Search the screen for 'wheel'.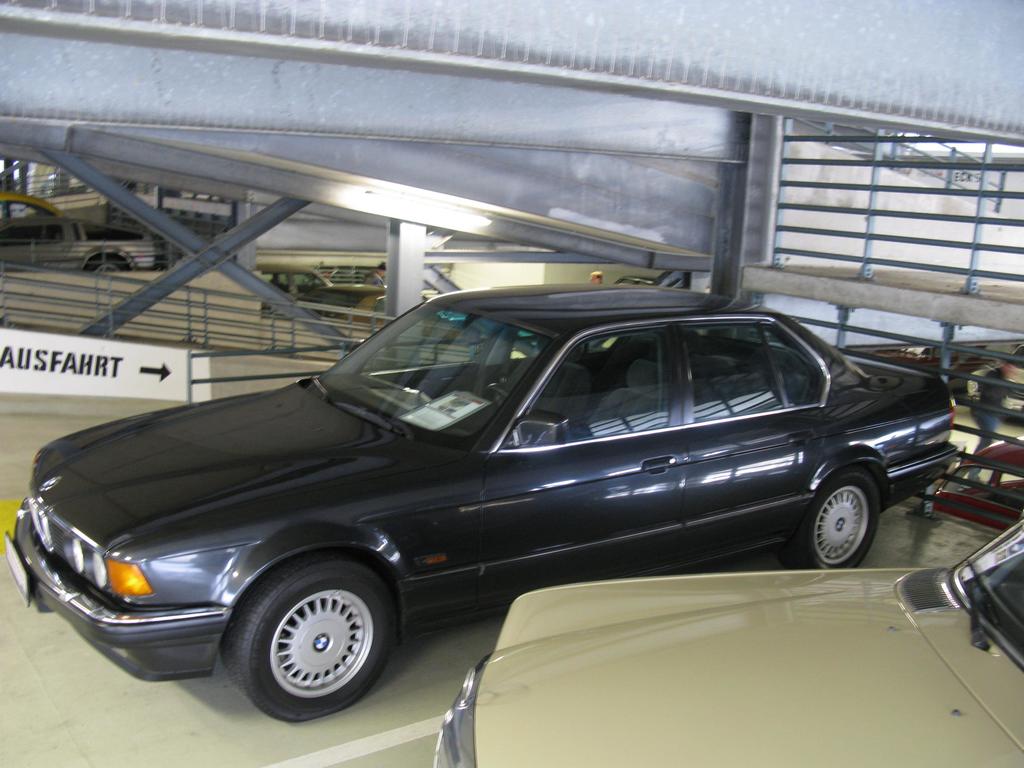
Found at 479, 387, 509, 402.
